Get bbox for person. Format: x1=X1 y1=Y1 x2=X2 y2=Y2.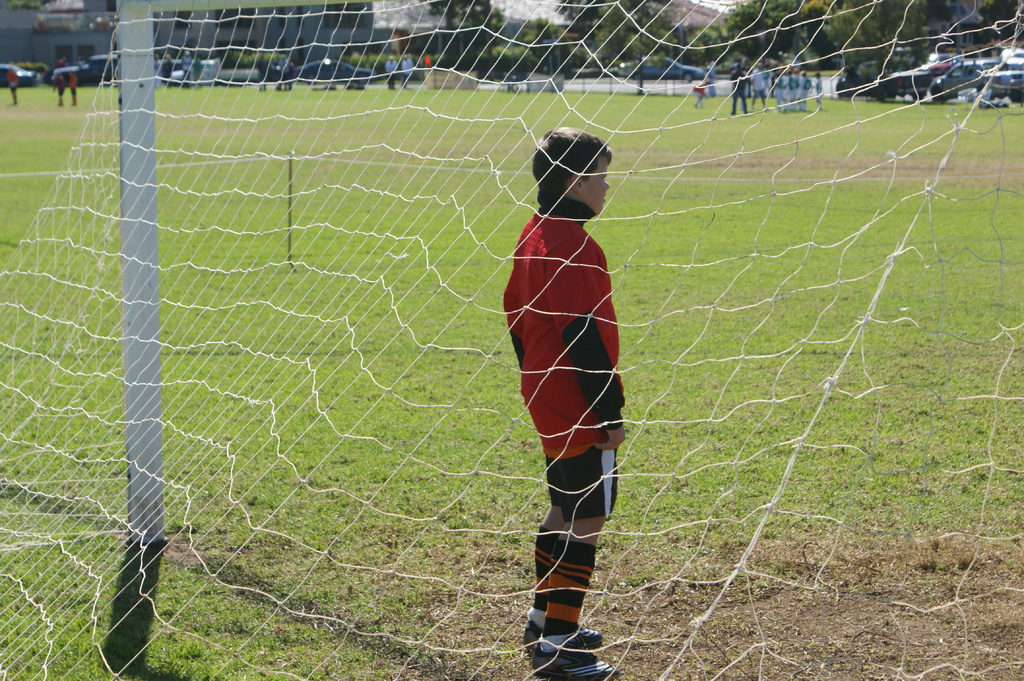
x1=727 y1=61 x2=753 y2=115.
